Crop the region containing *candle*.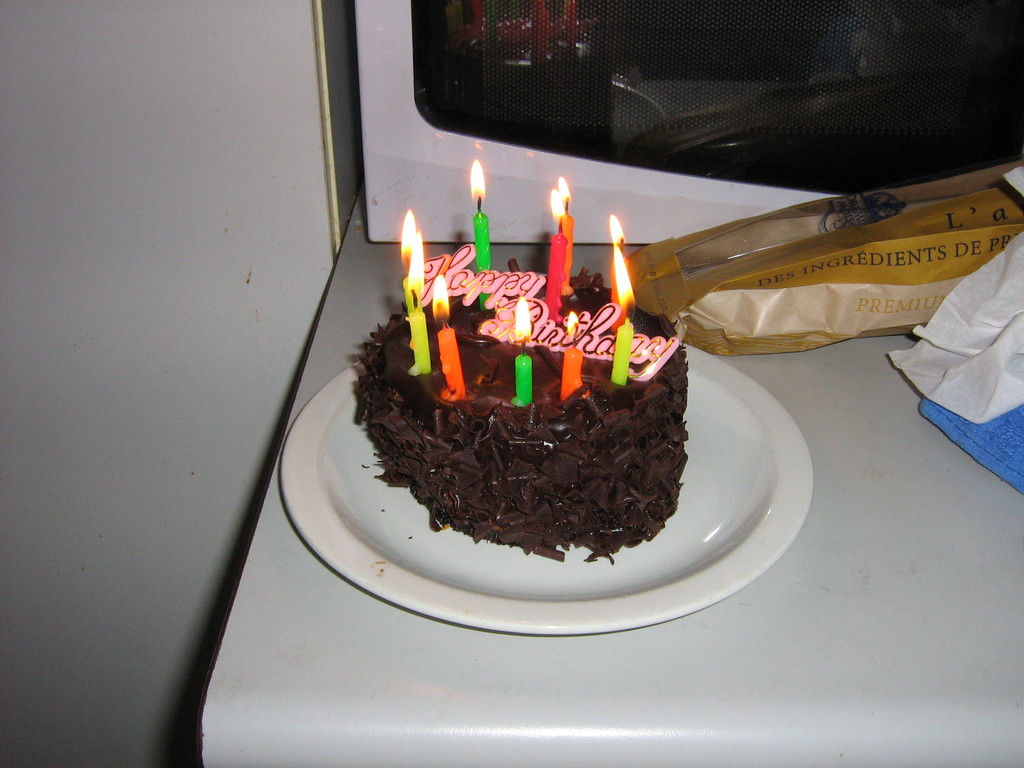
Crop region: 557 177 570 292.
